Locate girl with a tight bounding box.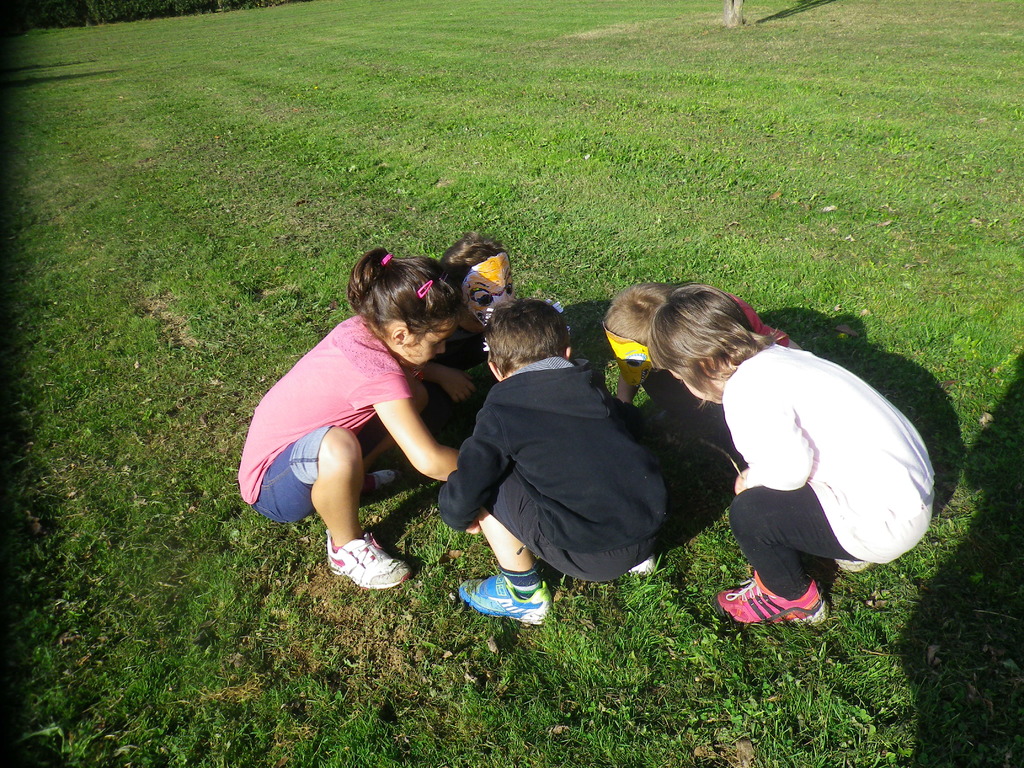
[400, 230, 514, 424].
